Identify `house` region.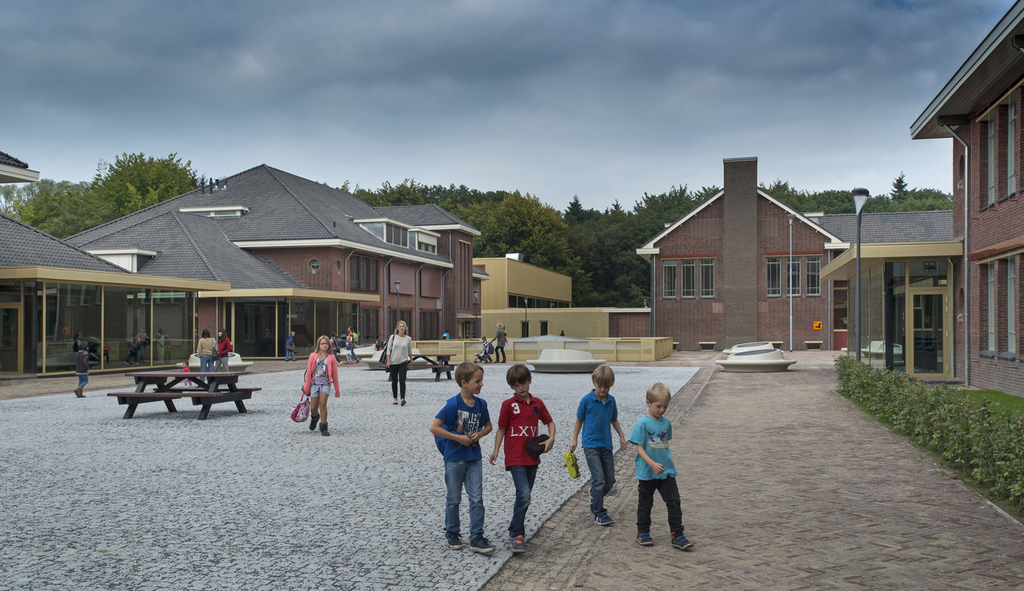
Region: box=[602, 159, 849, 350].
